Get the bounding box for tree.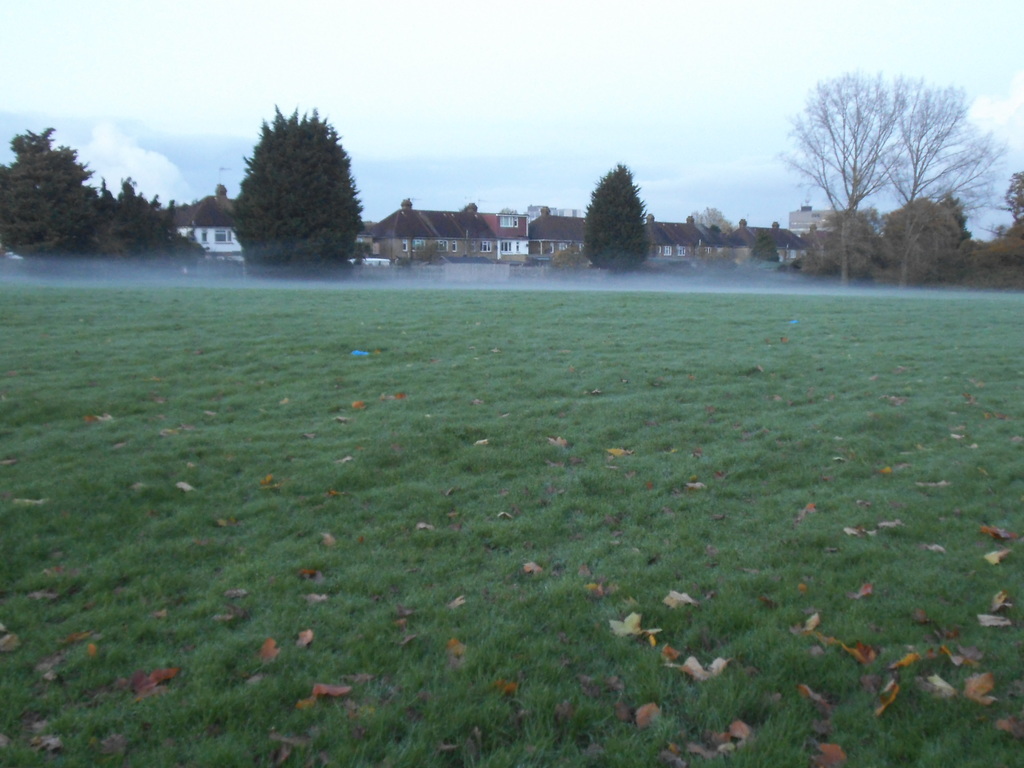
Rect(0, 125, 106, 255).
